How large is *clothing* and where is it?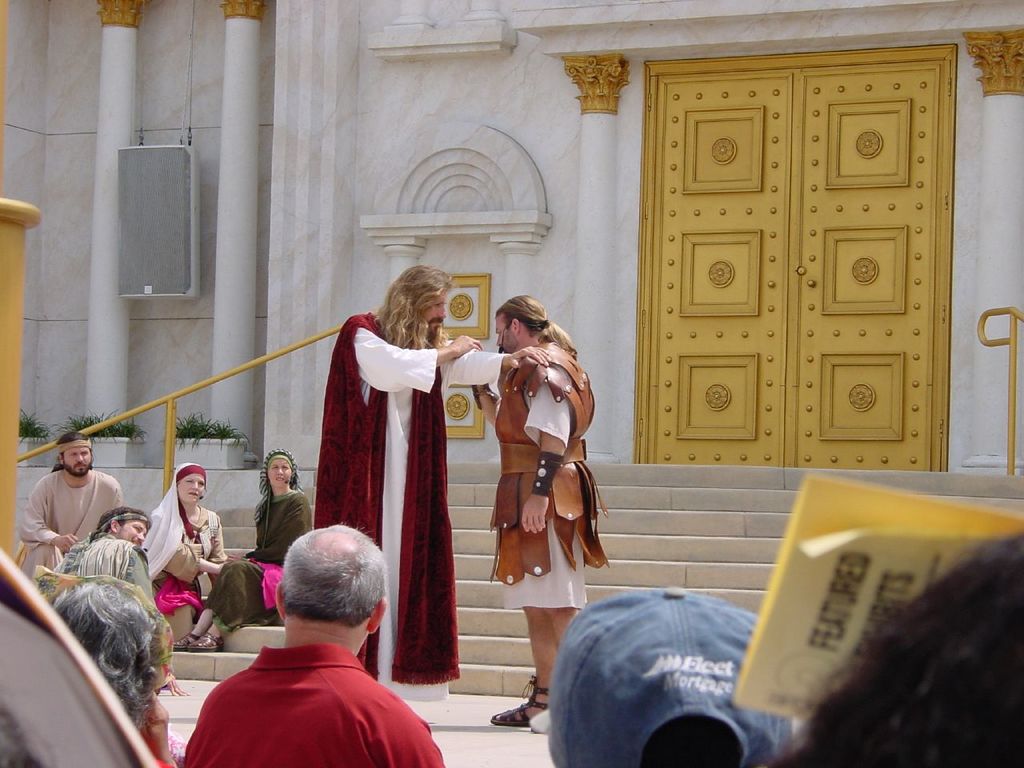
Bounding box: {"x1": 53, "y1": 533, "x2": 181, "y2": 675}.
